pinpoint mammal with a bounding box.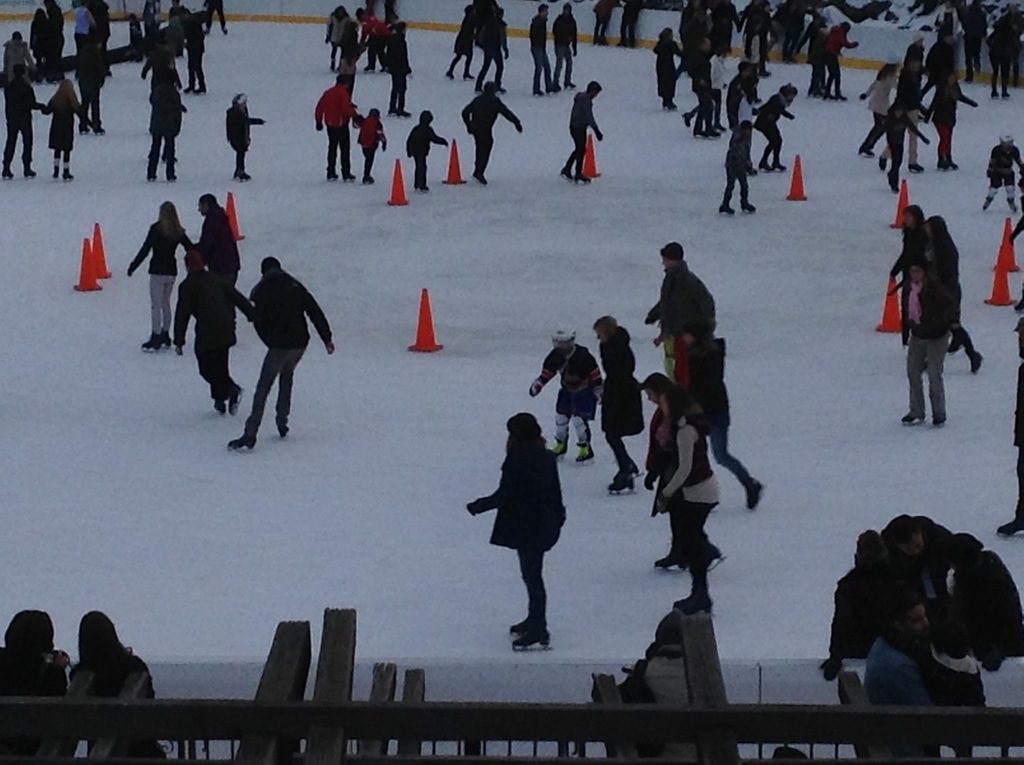
<region>999, 319, 1023, 541</region>.
